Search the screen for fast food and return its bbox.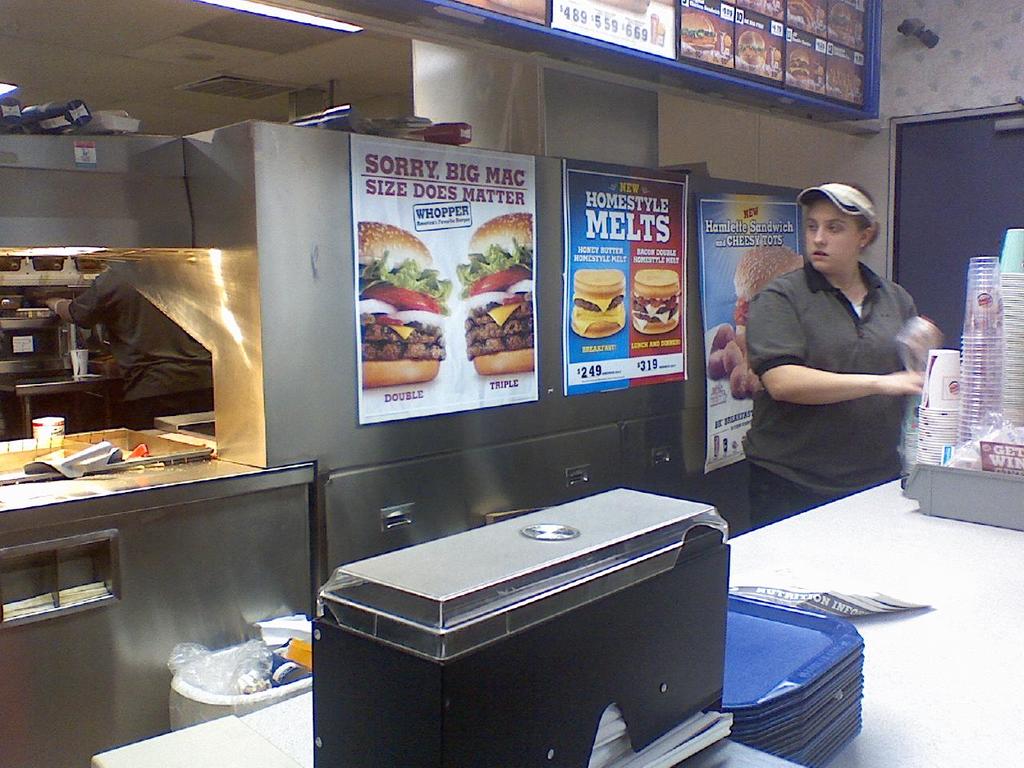
Found: locate(834, 60, 858, 94).
